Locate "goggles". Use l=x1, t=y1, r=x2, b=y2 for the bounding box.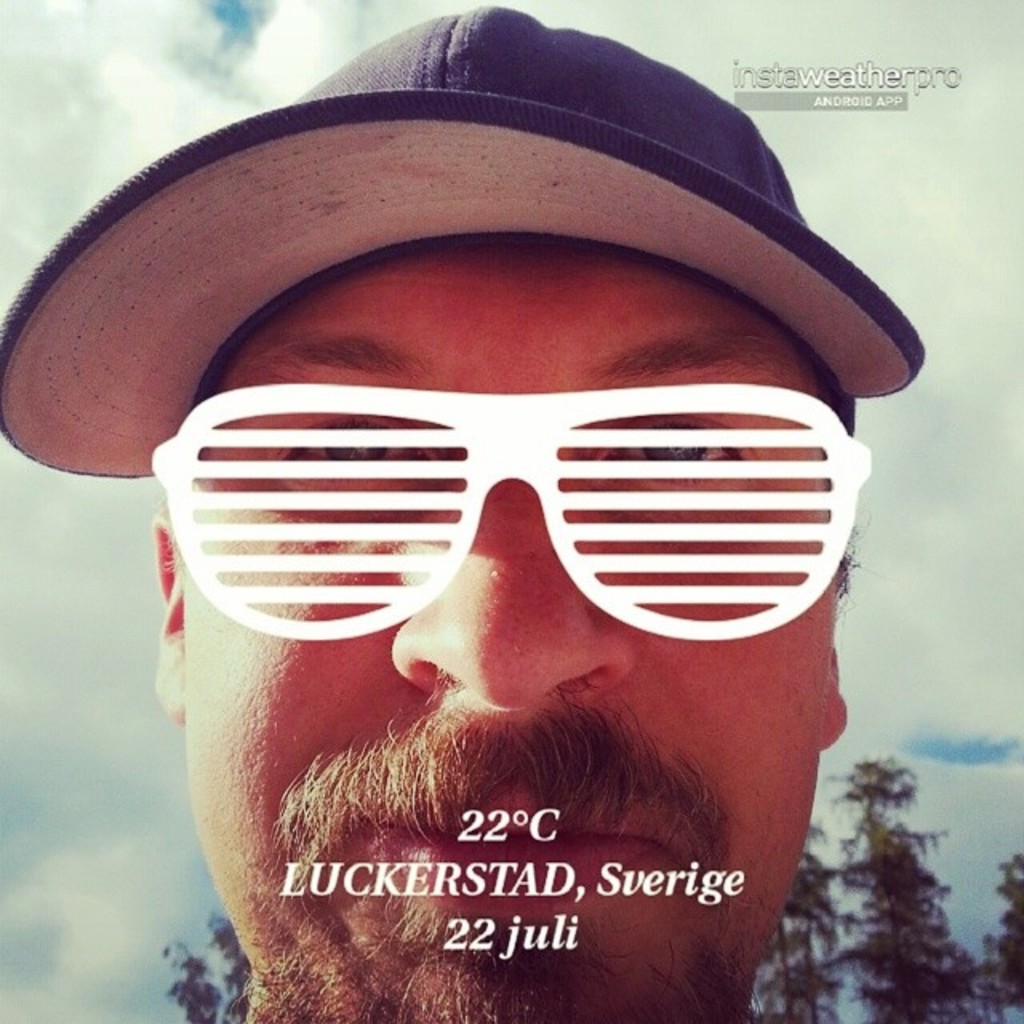
l=126, t=357, r=877, b=627.
